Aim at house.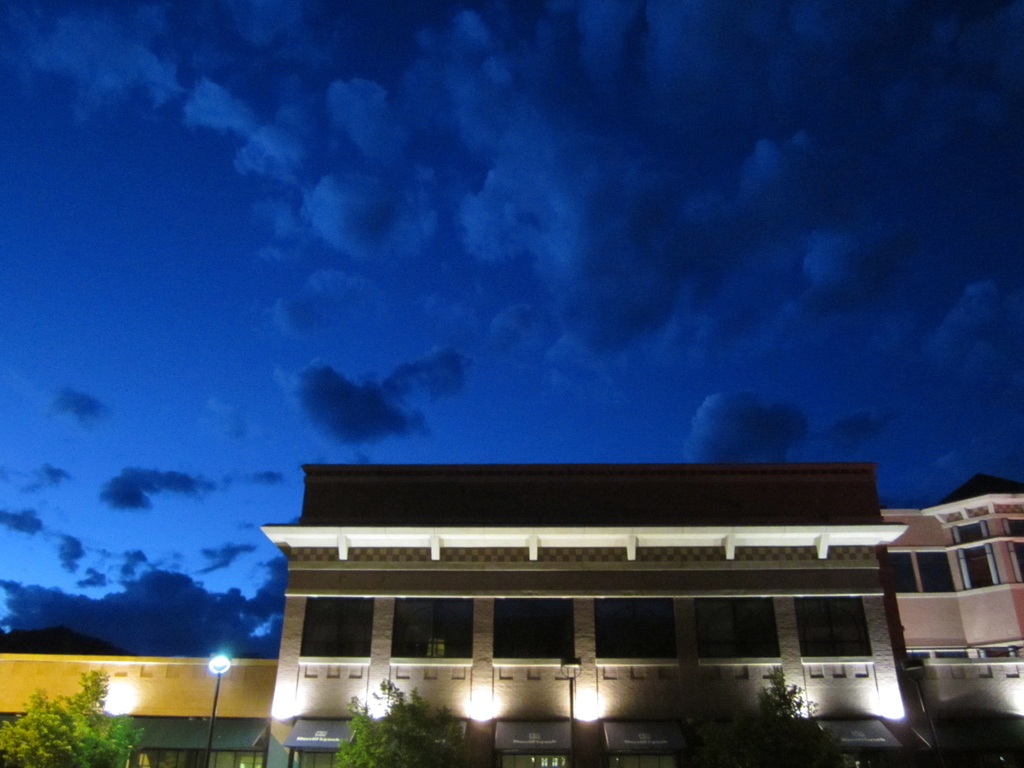
Aimed at select_region(262, 463, 908, 767).
